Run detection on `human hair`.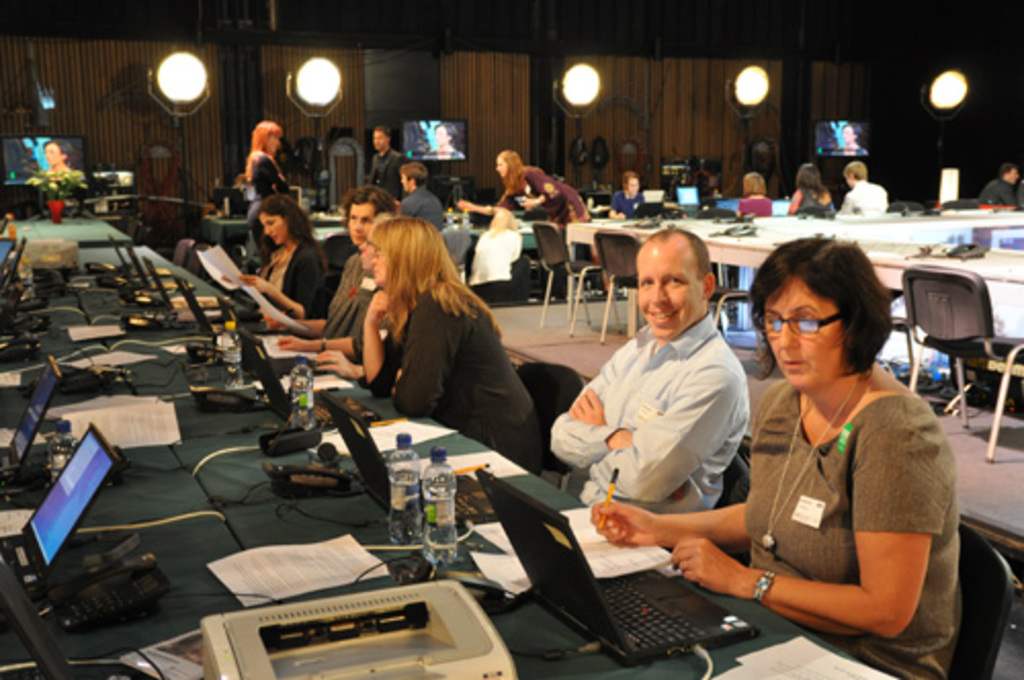
Result: {"x1": 649, "y1": 227, "x2": 711, "y2": 283}.
